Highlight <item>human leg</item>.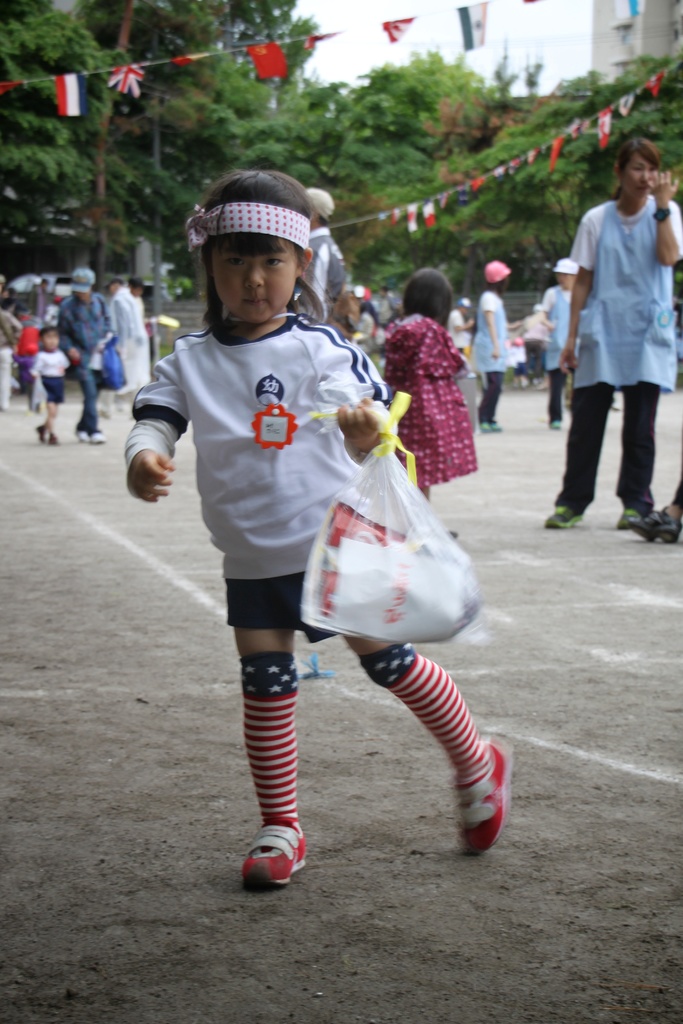
Highlighted region: <box>342,629,513,853</box>.
